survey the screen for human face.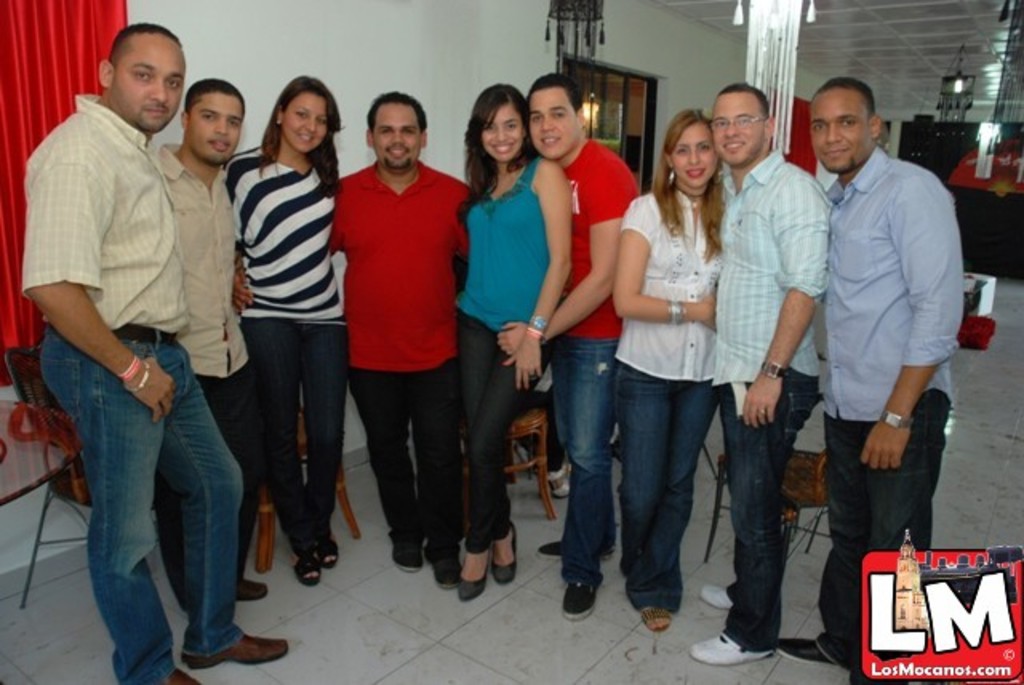
Survey found: [814, 98, 869, 173].
